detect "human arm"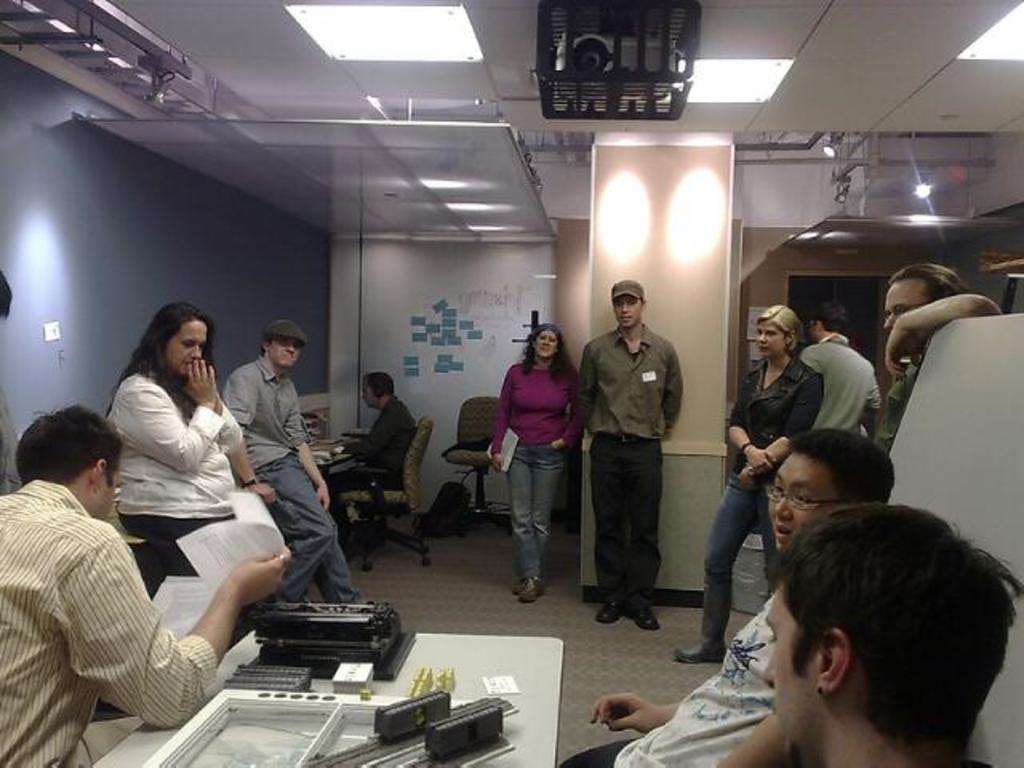
<region>331, 406, 413, 462</region>
